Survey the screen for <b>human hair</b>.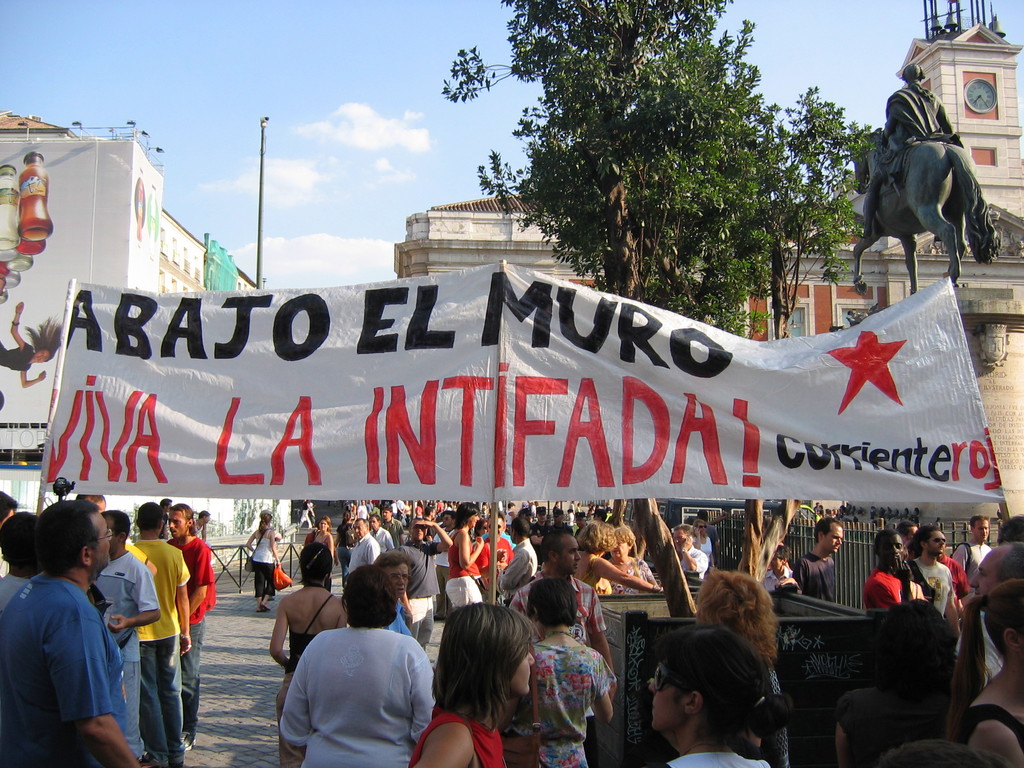
Survey found: left=1000, top=538, right=1023, bottom=580.
